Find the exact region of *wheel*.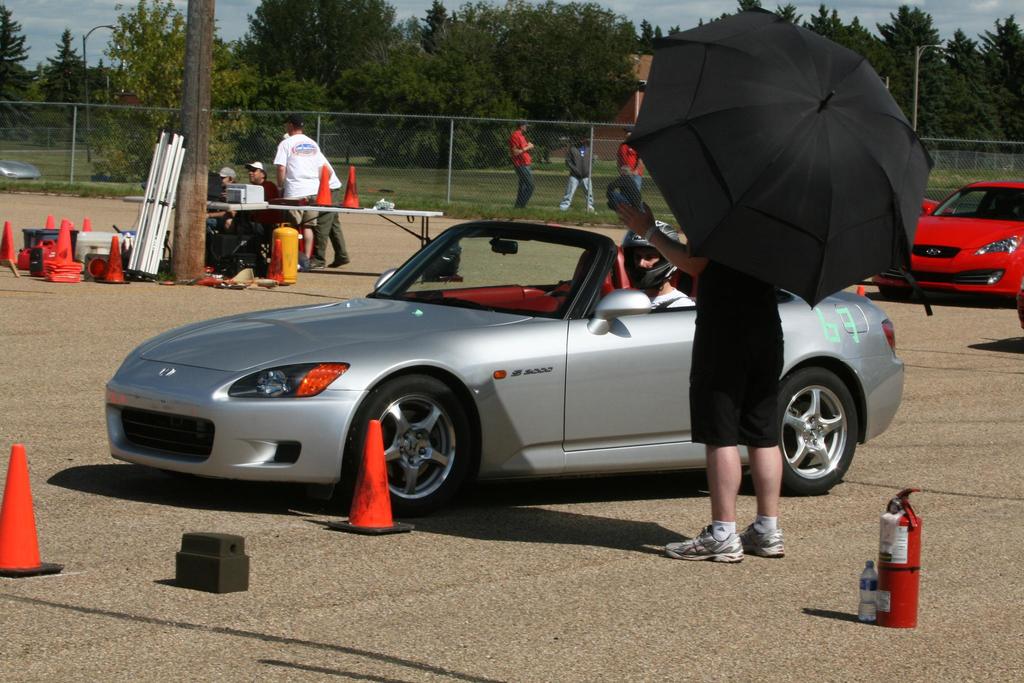
Exact region: [left=778, top=366, right=859, bottom=496].
